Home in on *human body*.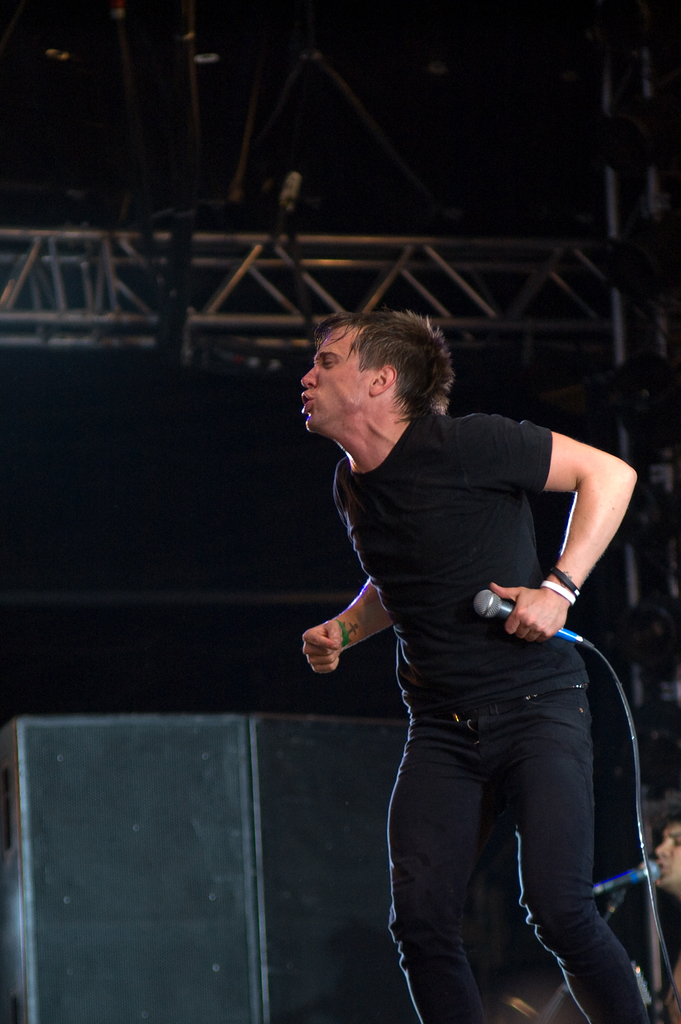
Homed in at detection(307, 333, 632, 1023).
